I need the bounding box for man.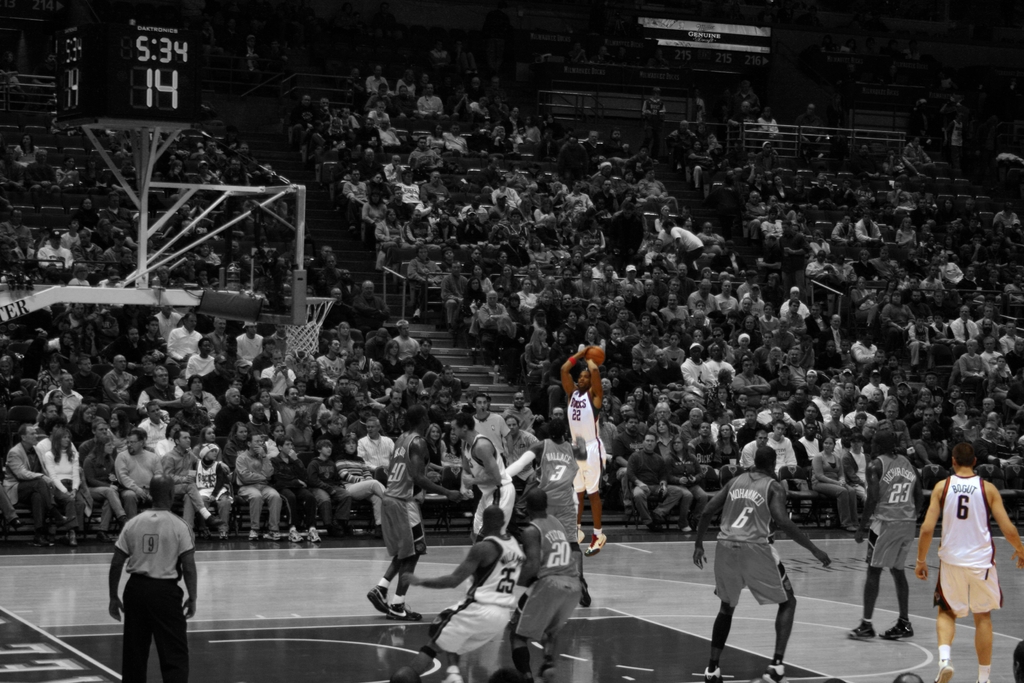
Here it is: locate(499, 416, 600, 539).
